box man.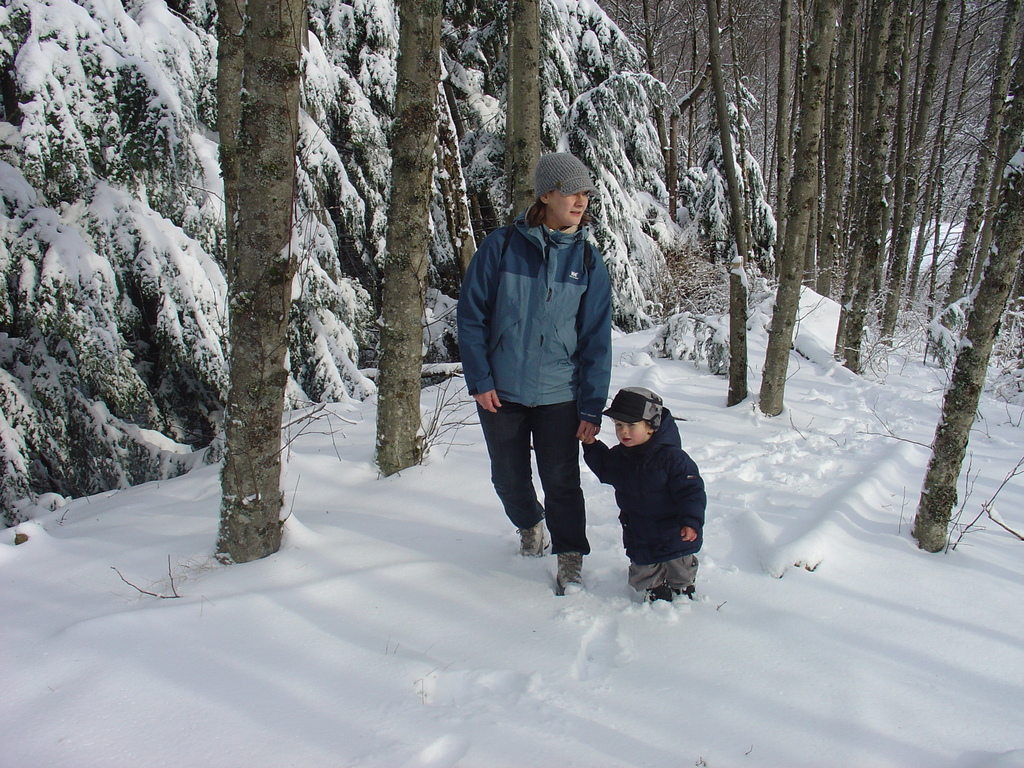
444:147:657:574.
